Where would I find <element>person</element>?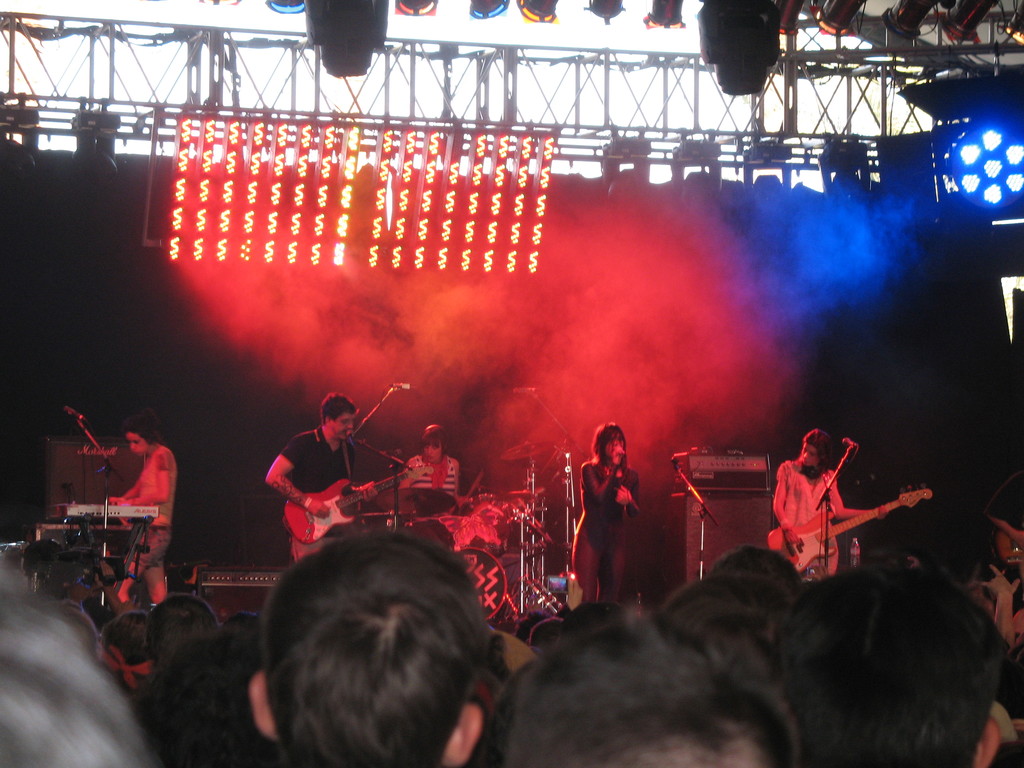
At box=[468, 621, 538, 767].
